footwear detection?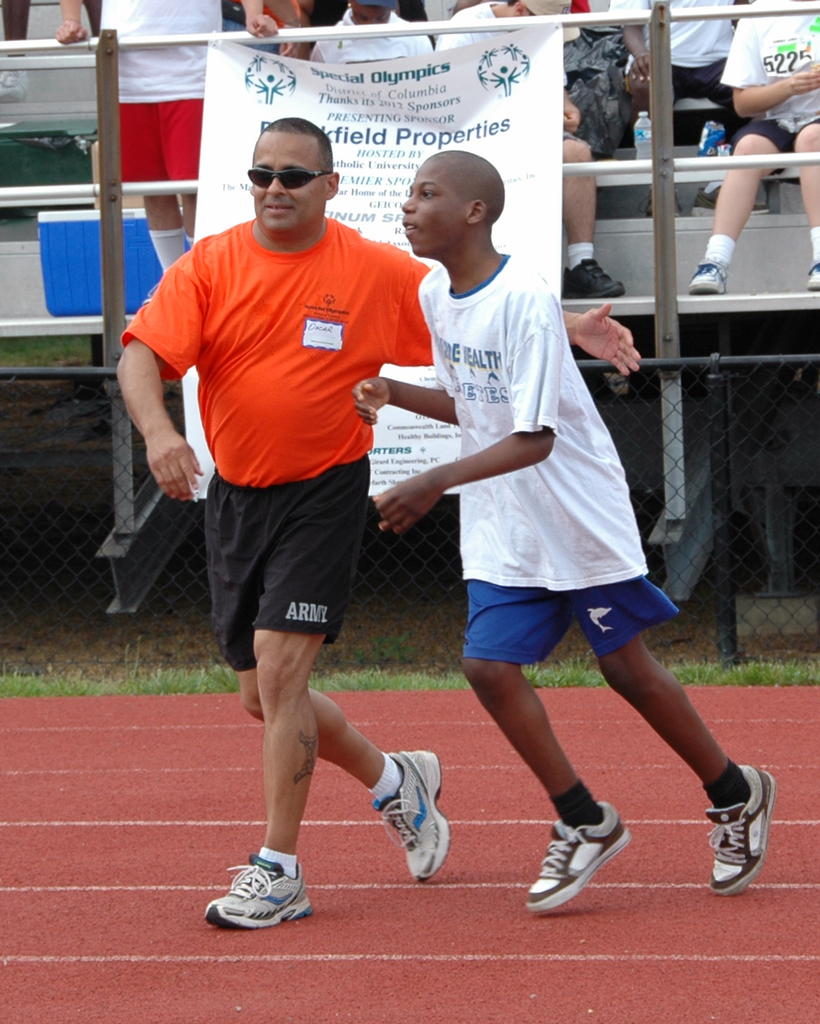
l=694, t=181, r=771, b=220
